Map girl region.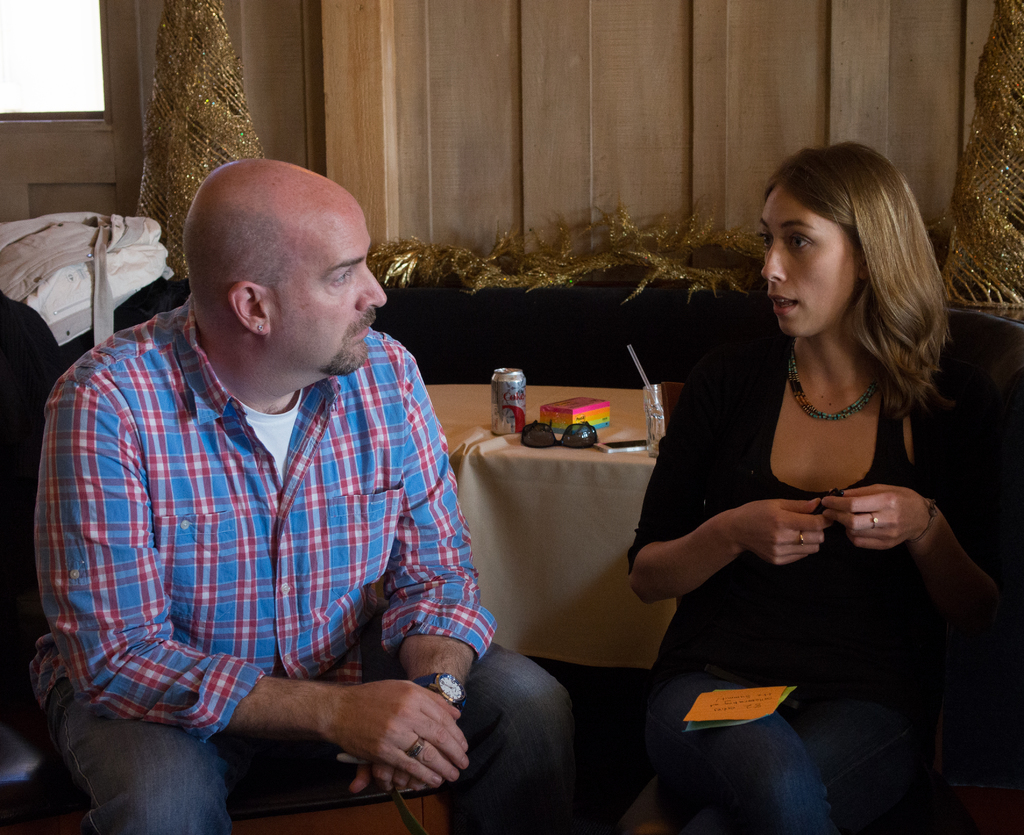
Mapped to 620 136 1022 834.
